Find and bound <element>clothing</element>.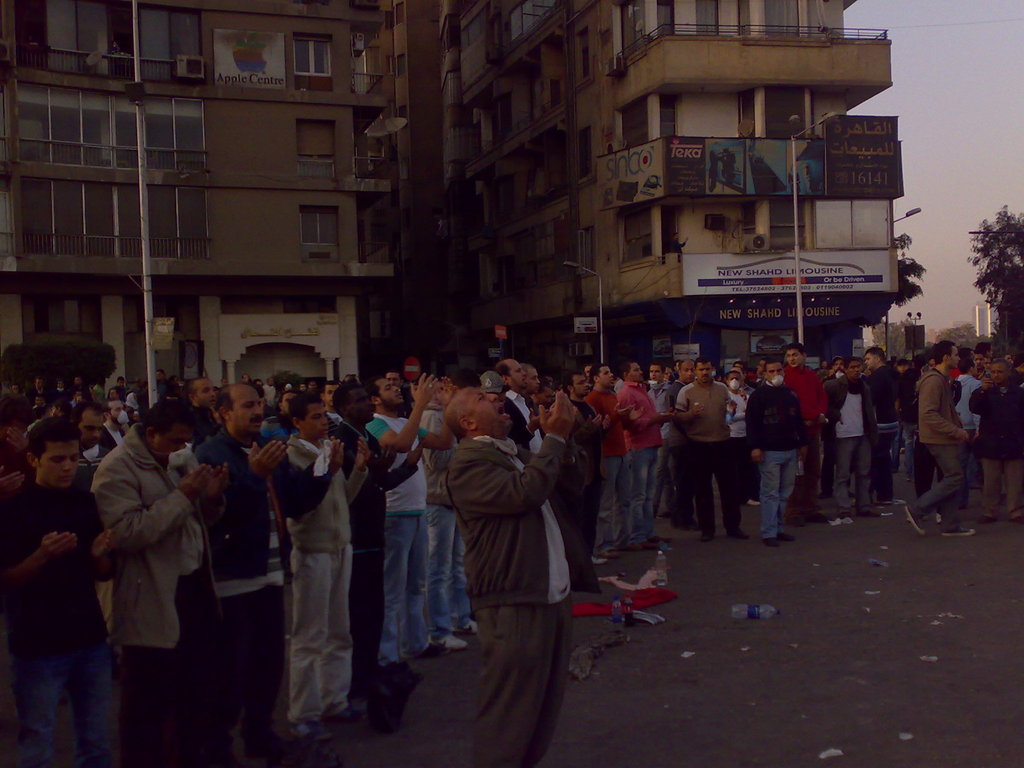
Bound: [left=611, top=381, right=668, bottom=536].
